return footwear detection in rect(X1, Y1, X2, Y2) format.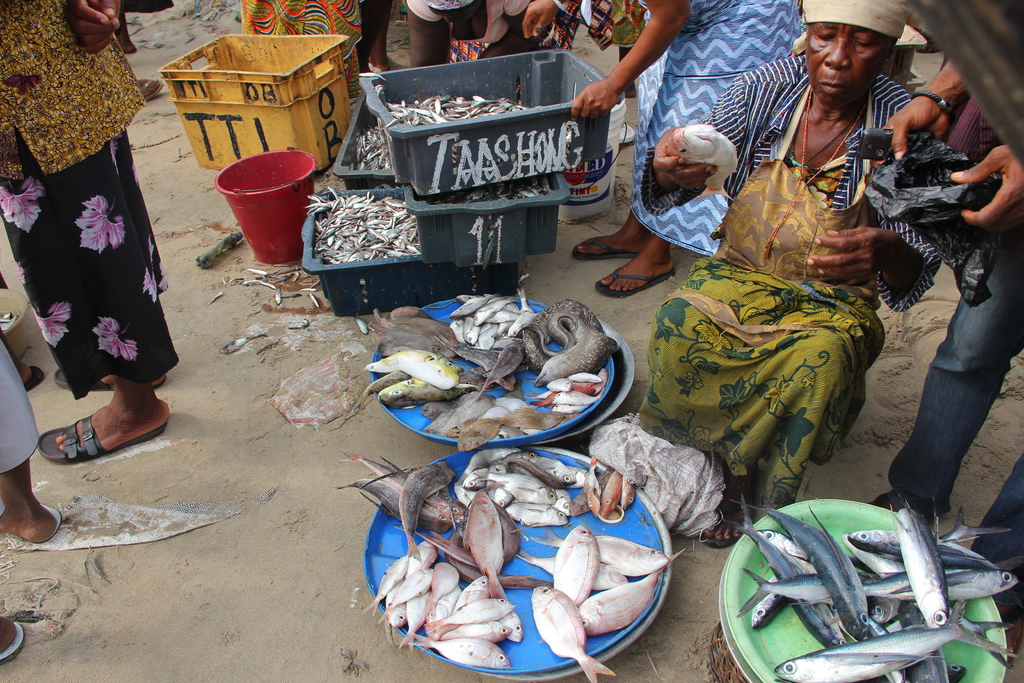
rect(699, 484, 761, 551).
